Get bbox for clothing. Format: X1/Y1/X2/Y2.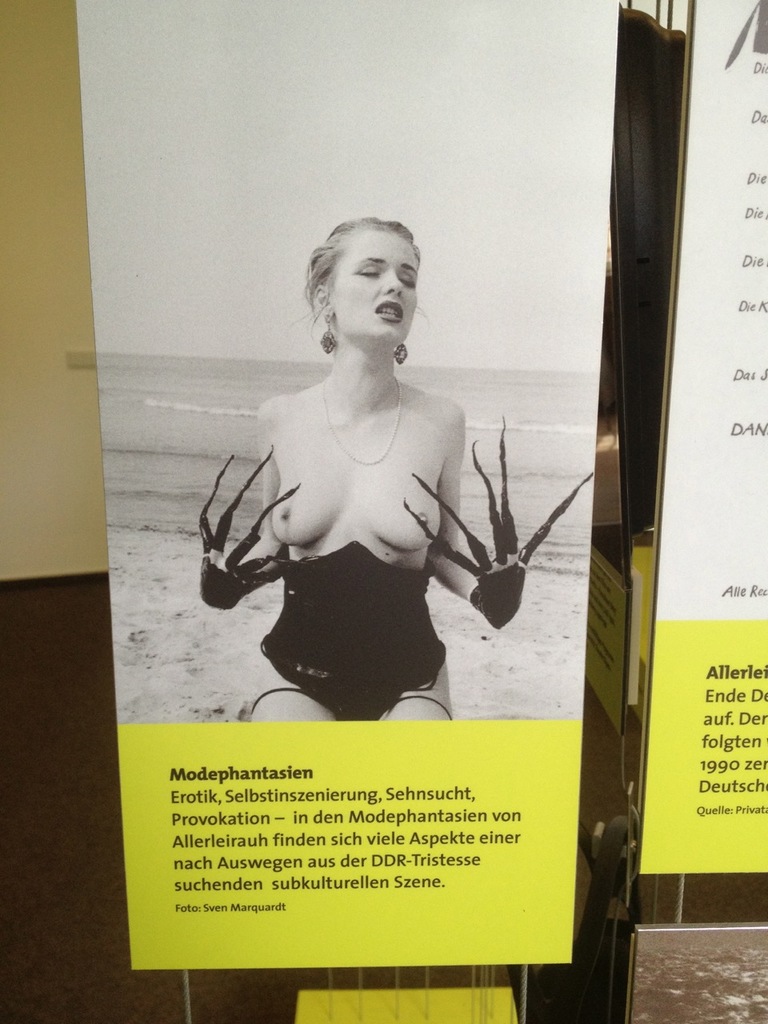
256/538/446/725.
